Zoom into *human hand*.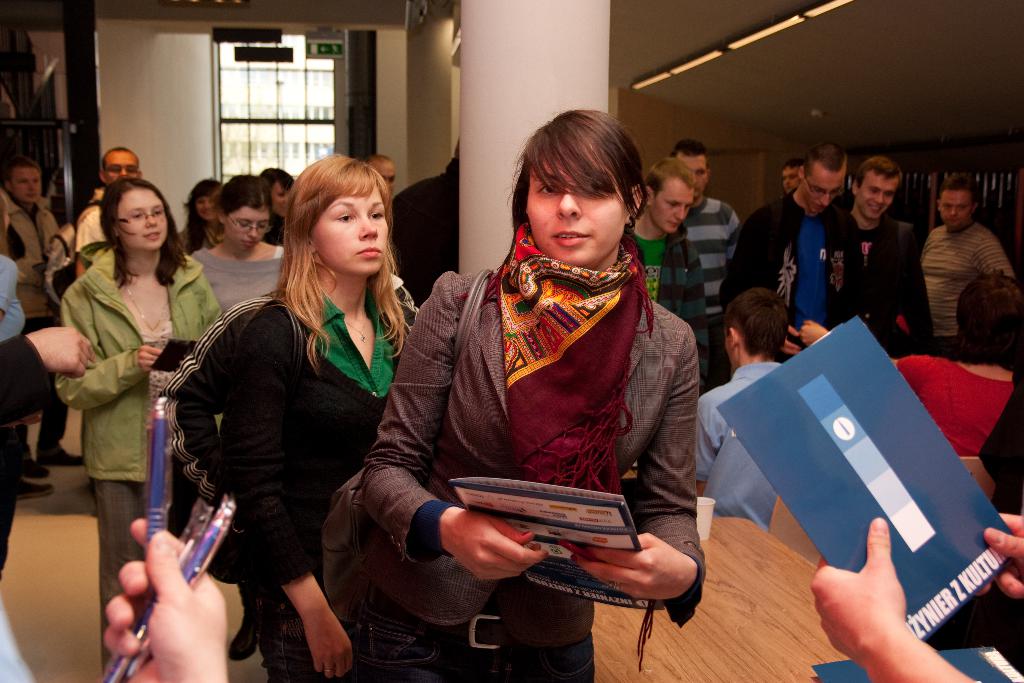
Zoom target: left=138, top=344, right=163, bottom=375.
